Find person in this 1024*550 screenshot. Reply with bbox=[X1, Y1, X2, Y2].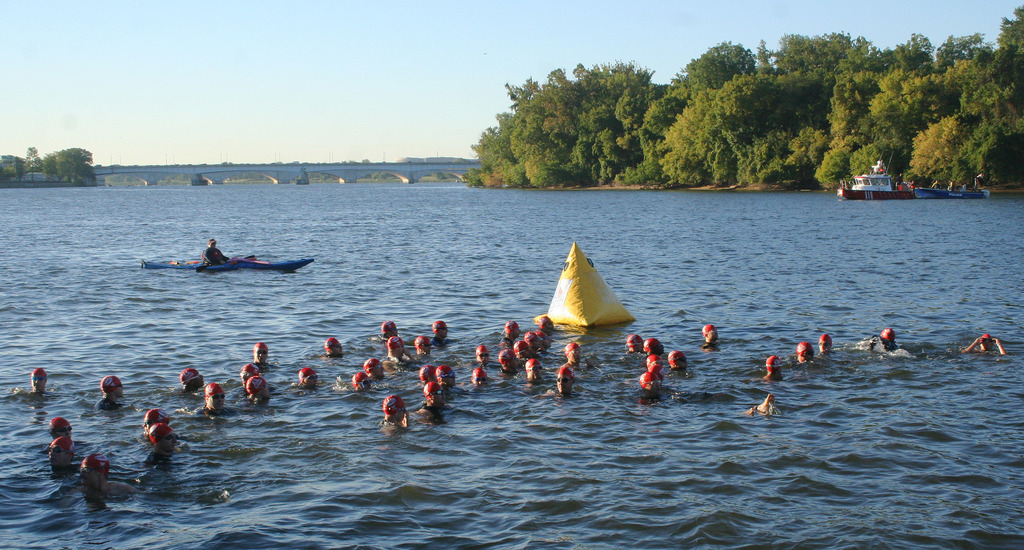
bbox=[45, 434, 72, 473].
